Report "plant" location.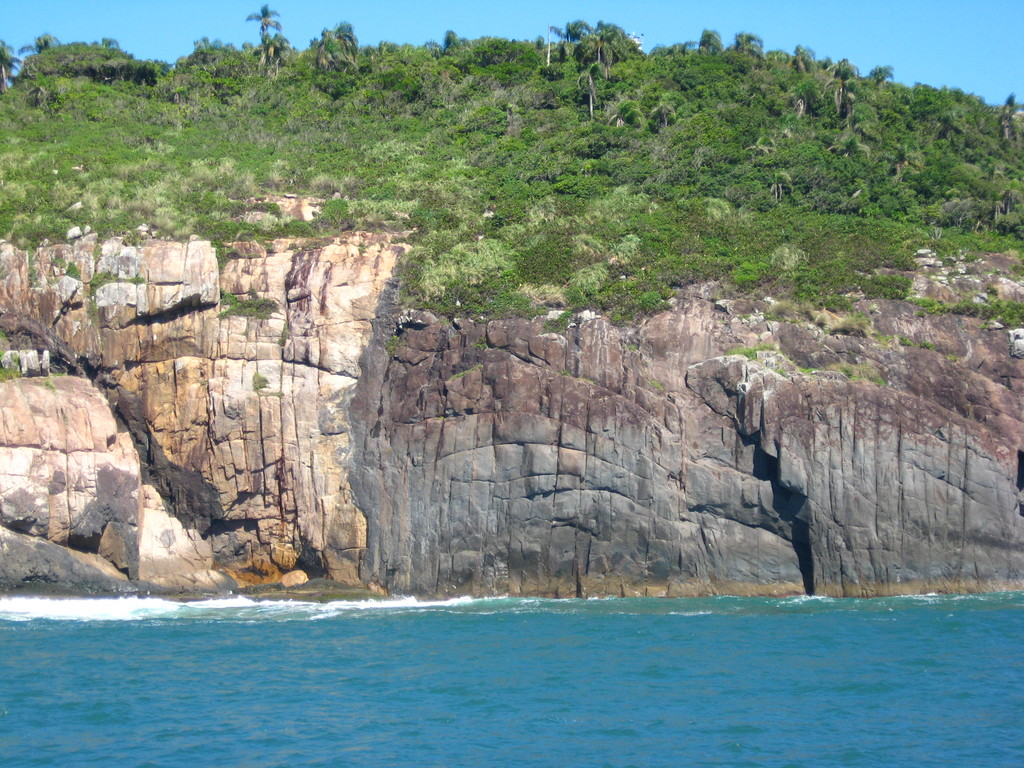
Report: {"left": 474, "top": 341, "right": 492, "bottom": 351}.
